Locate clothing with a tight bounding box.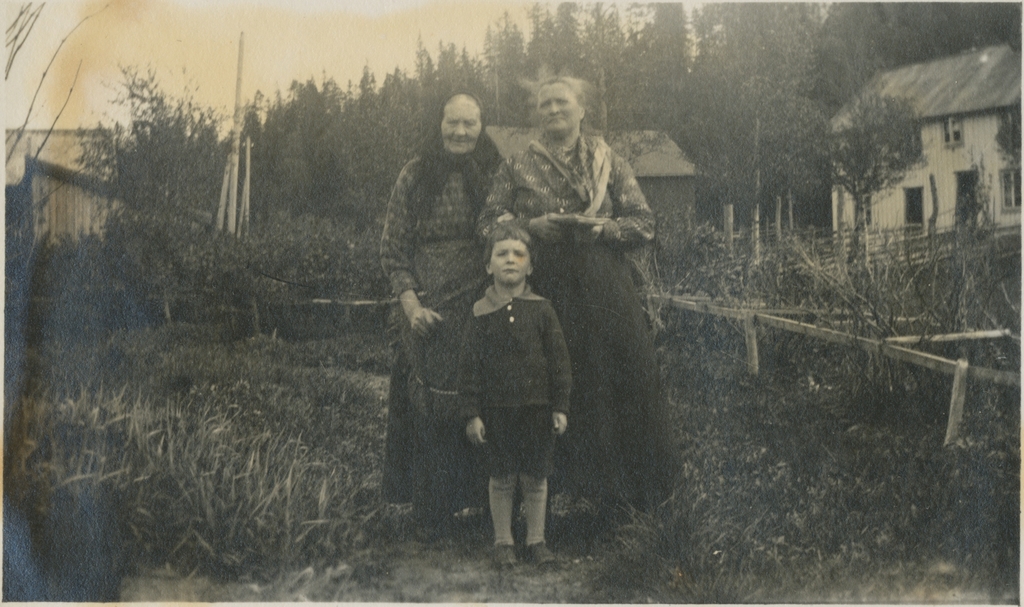
<bbox>476, 124, 684, 511</bbox>.
